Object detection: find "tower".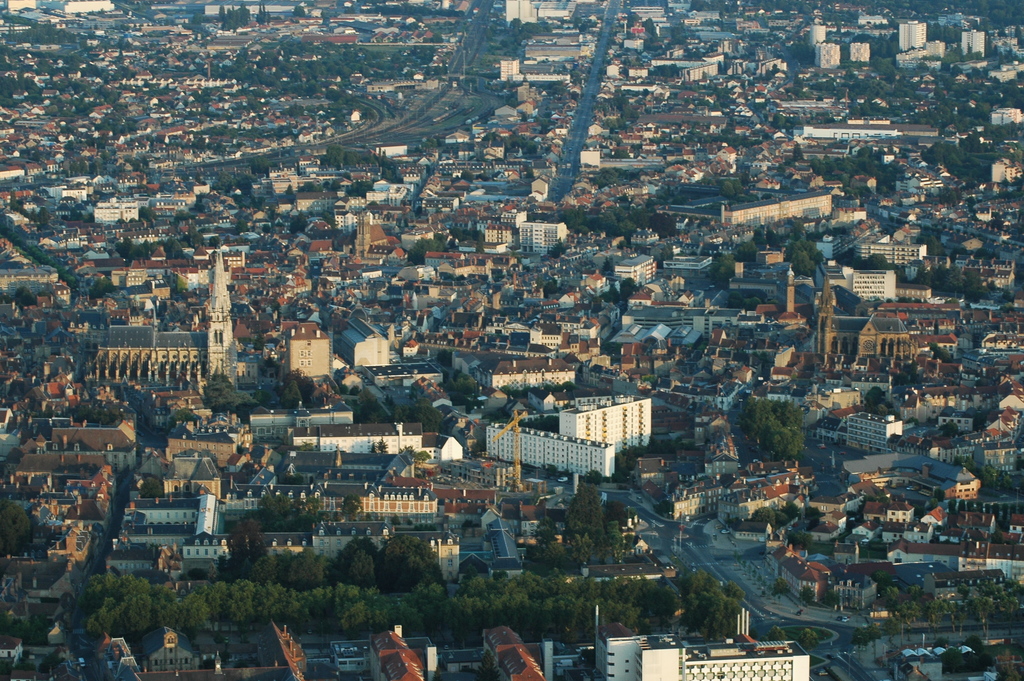
(left=202, top=249, right=237, bottom=393).
